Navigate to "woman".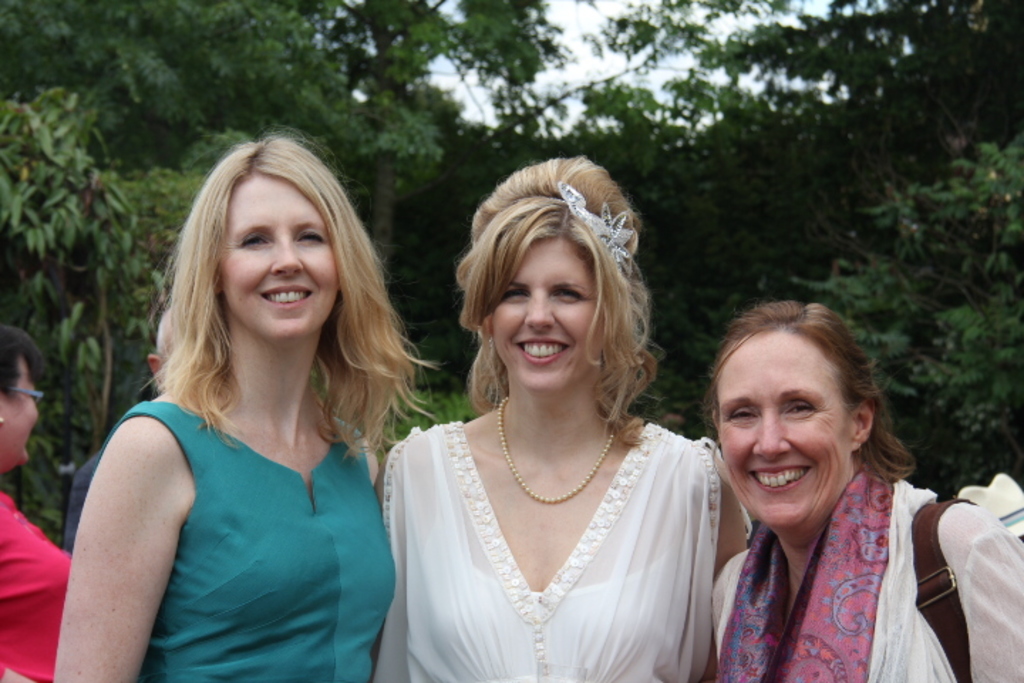
Navigation target: box(0, 326, 81, 682).
